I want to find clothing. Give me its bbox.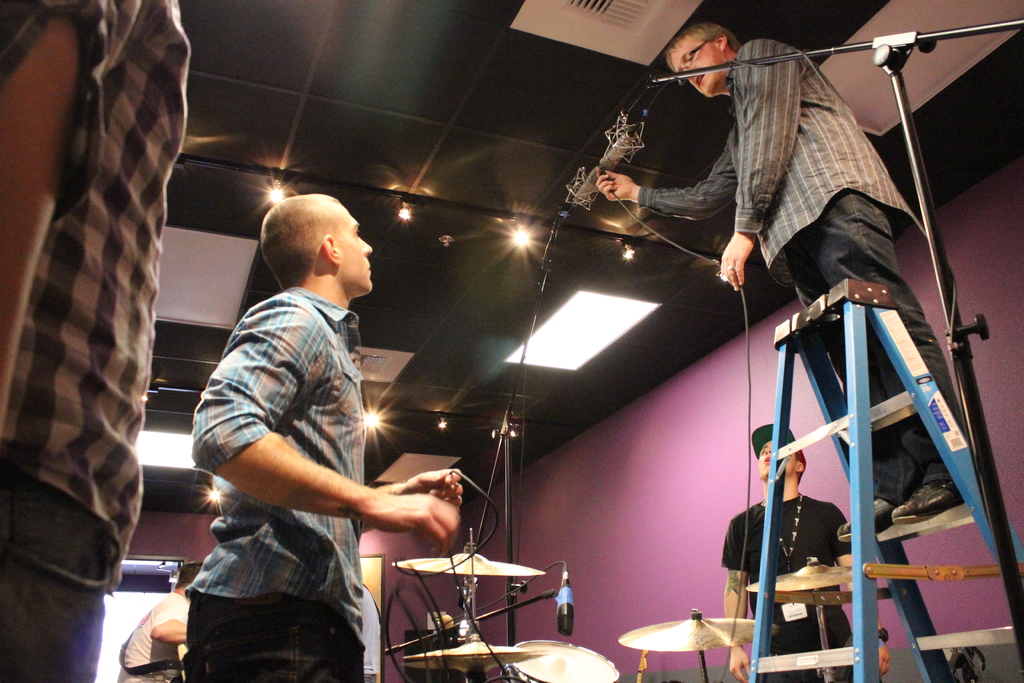
[x1=360, y1=587, x2=383, y2=682].
